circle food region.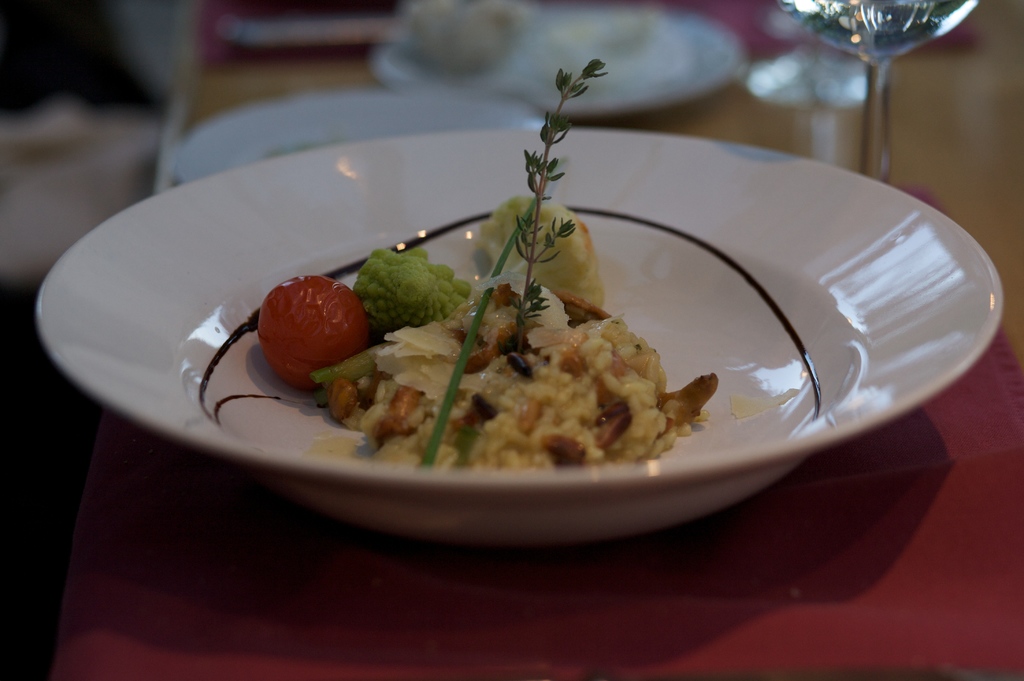
Region: {"left": 257, "top": 51, "right": 722, "bottom": 476}.
